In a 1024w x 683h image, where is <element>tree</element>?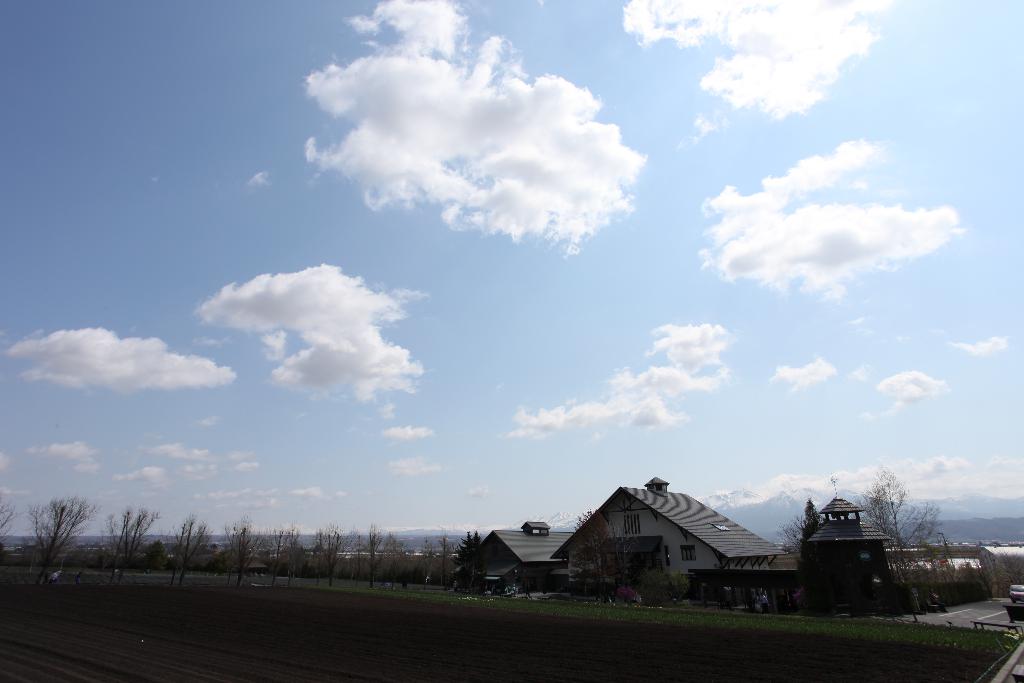
105, 496, 165, 584.
